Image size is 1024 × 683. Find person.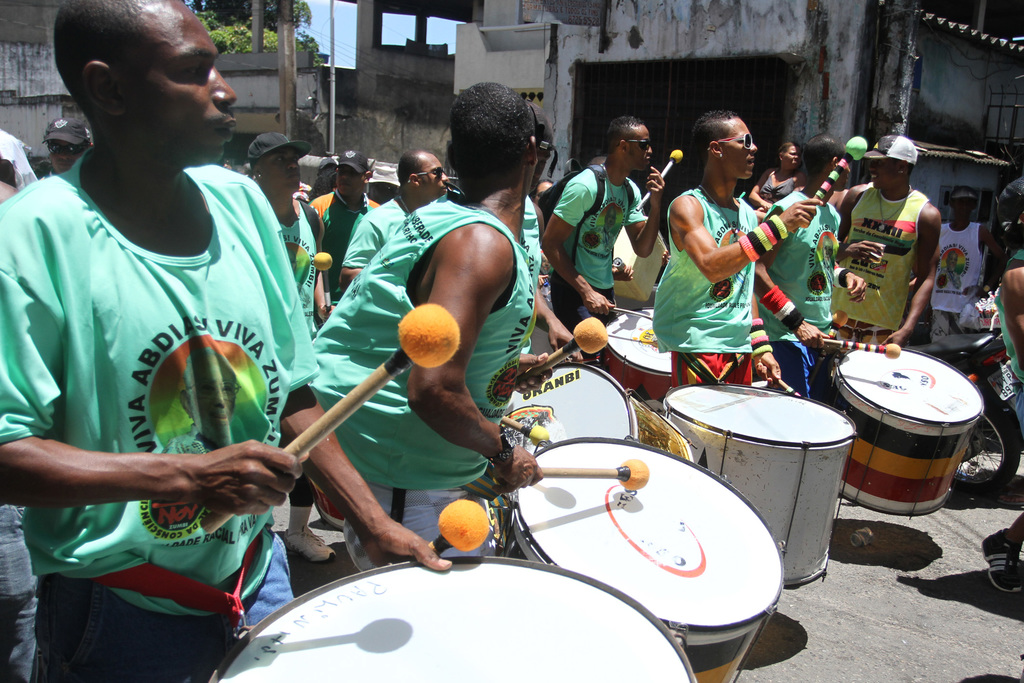
box(541, 111, 664, 368).
